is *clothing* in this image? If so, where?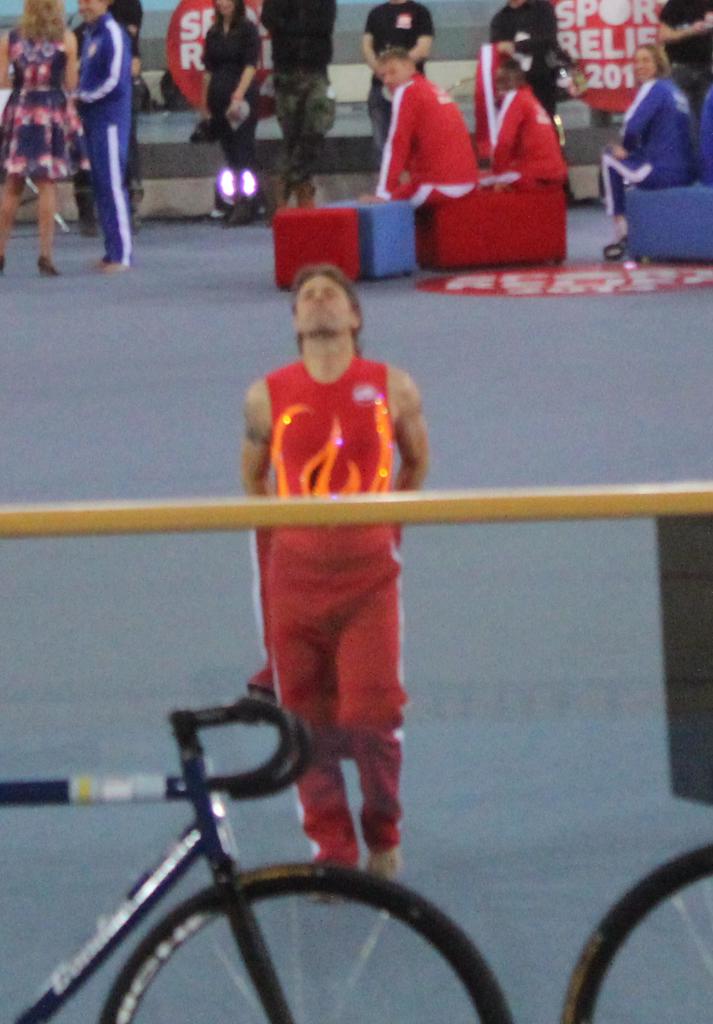
Yes, at {"x1": 77, "y1": 14, "x2": 157, "y2": 260}.
